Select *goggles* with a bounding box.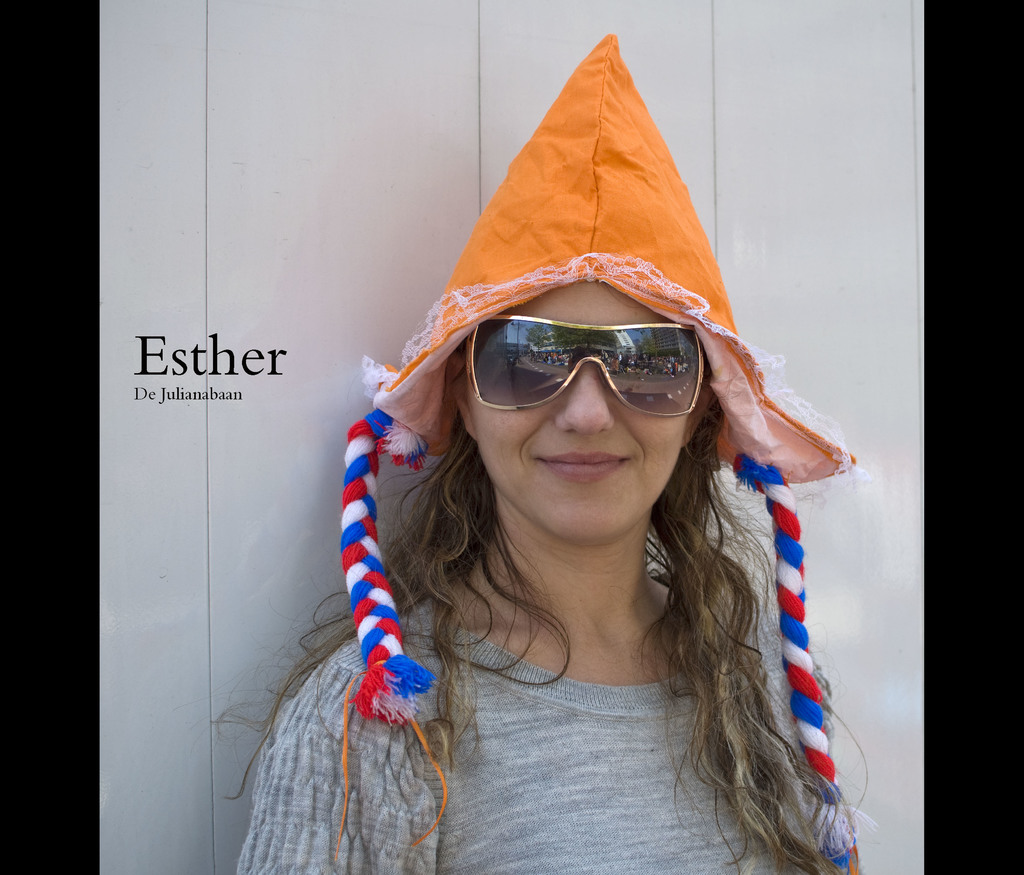
[445, 302, 724, 422].
